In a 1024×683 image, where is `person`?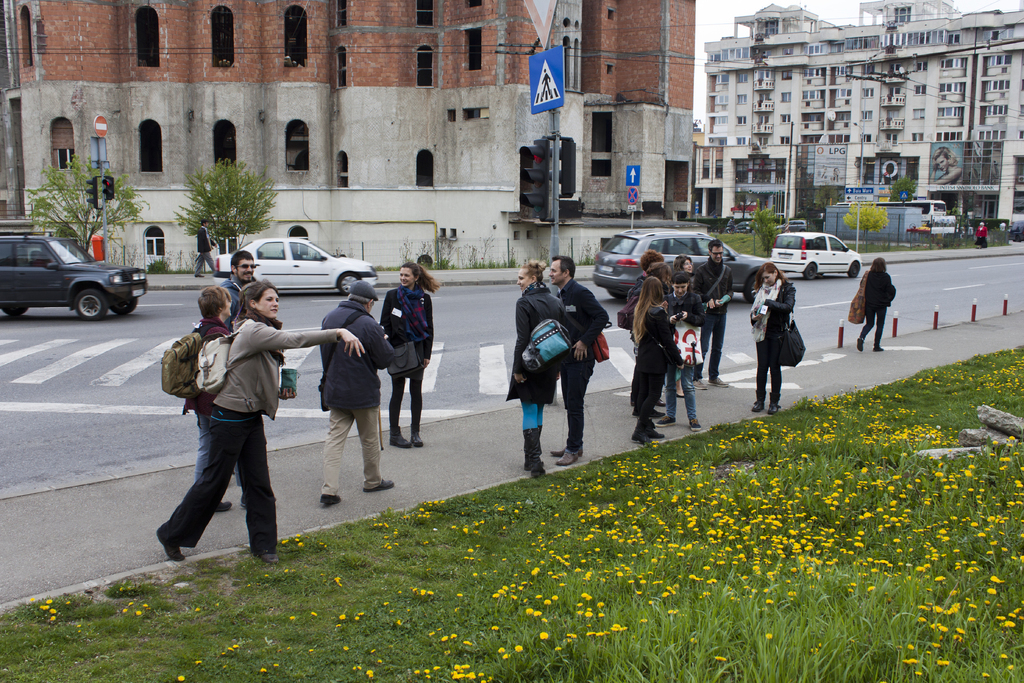
rect(154, 277, 359, 558).
